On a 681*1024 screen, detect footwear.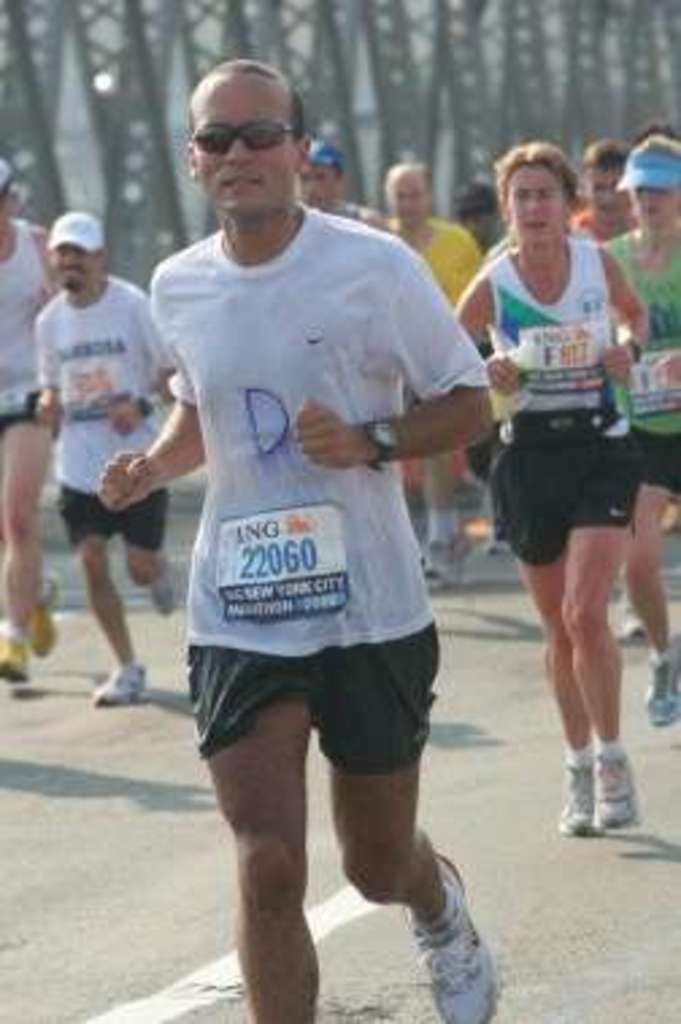
l=146, t=557, r=181, b=624.
